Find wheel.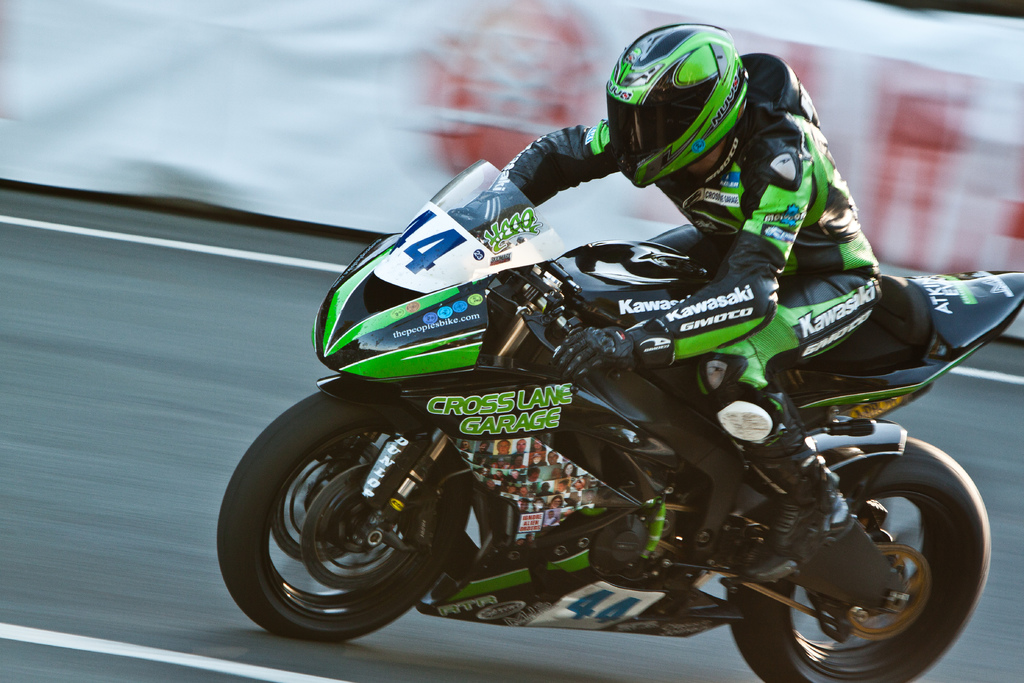
l=227, t=407, r=467, b=636.
